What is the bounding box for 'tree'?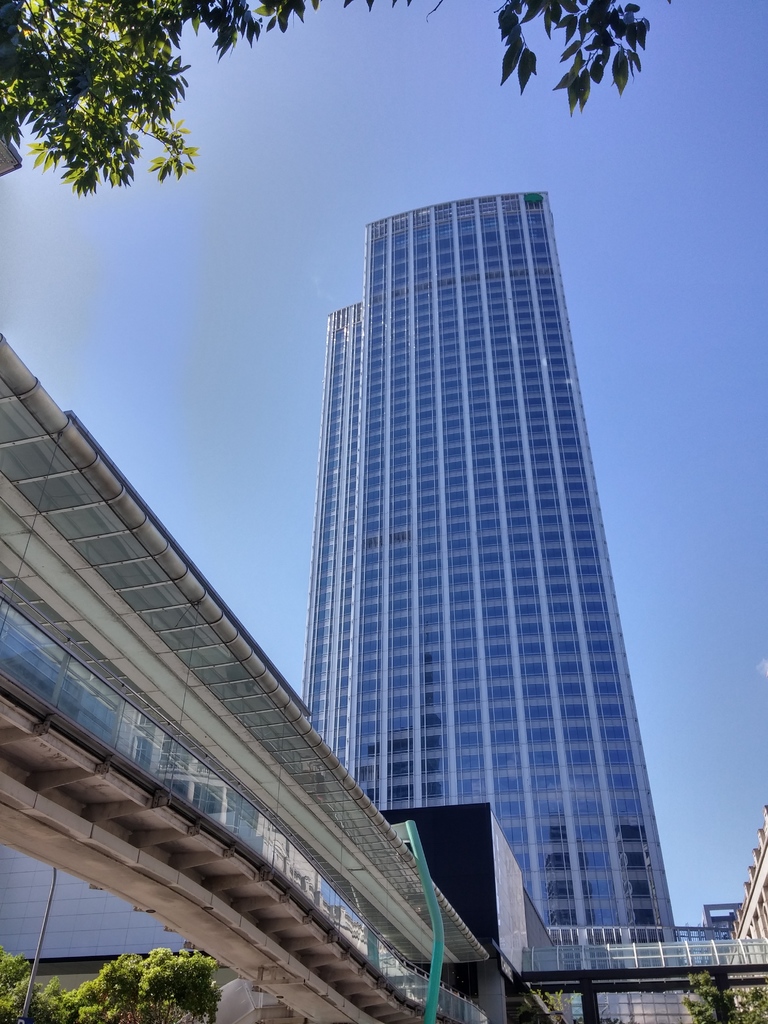
bbox=[675, 966, 767, 1023].
